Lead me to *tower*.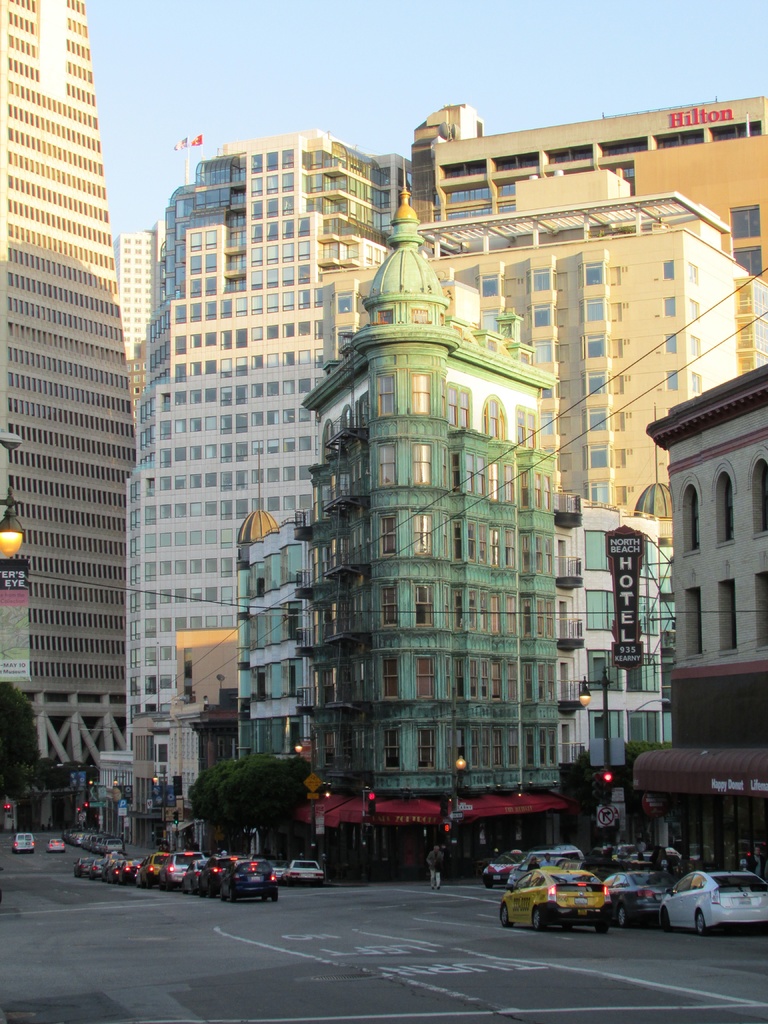
Lead to box=[0, 0, 144, 797].
